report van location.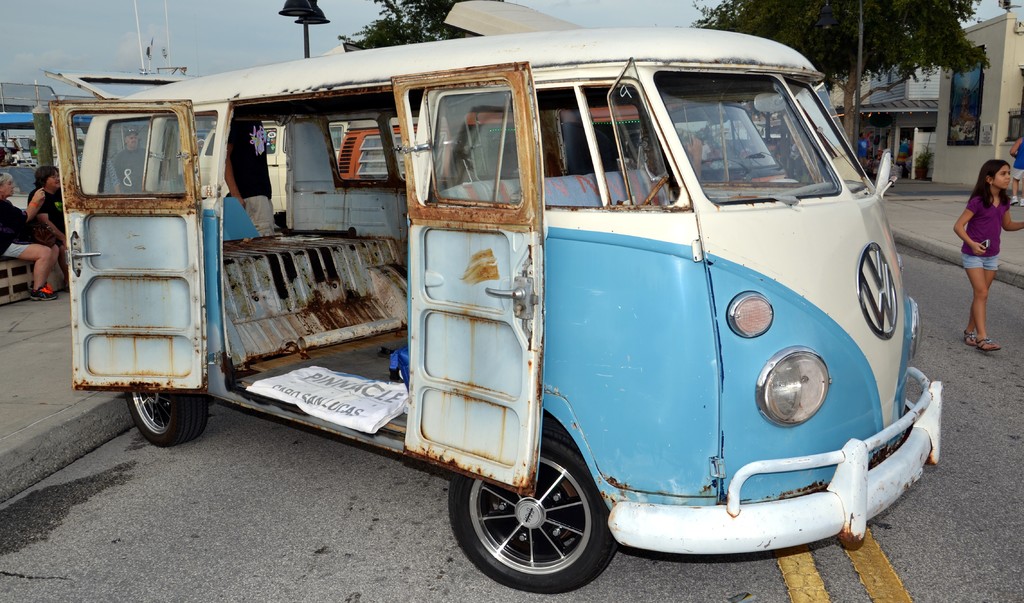
Report: detection(49, 54, 944, 594).
